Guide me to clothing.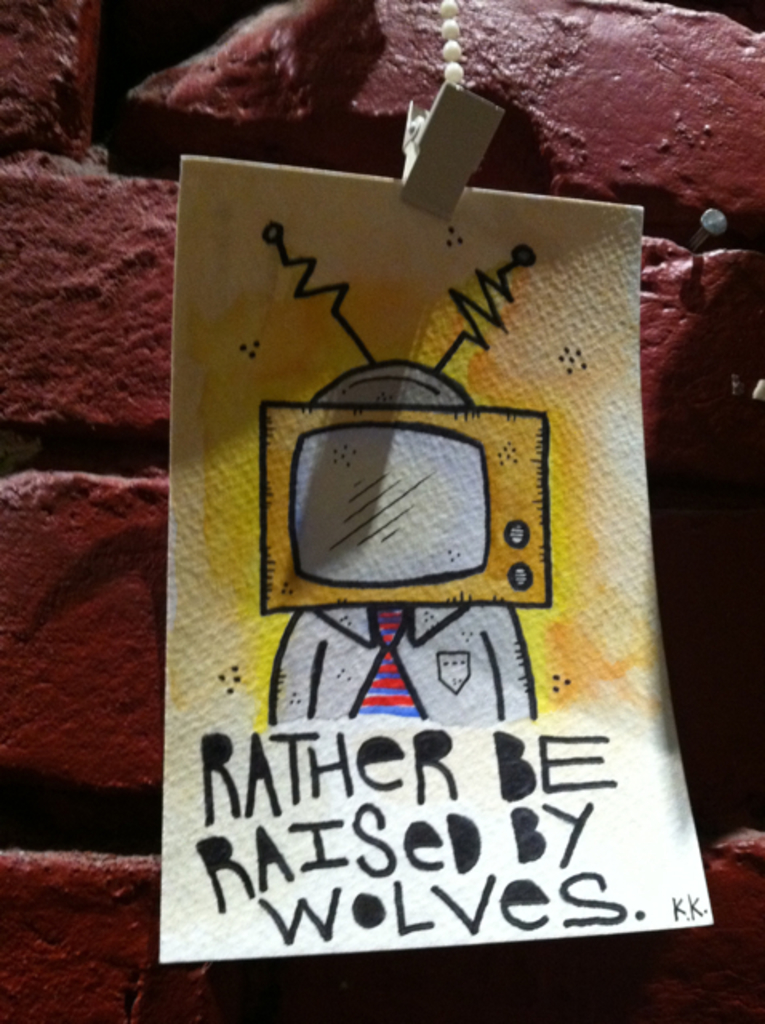
Guidance: [261,595,536,731].
